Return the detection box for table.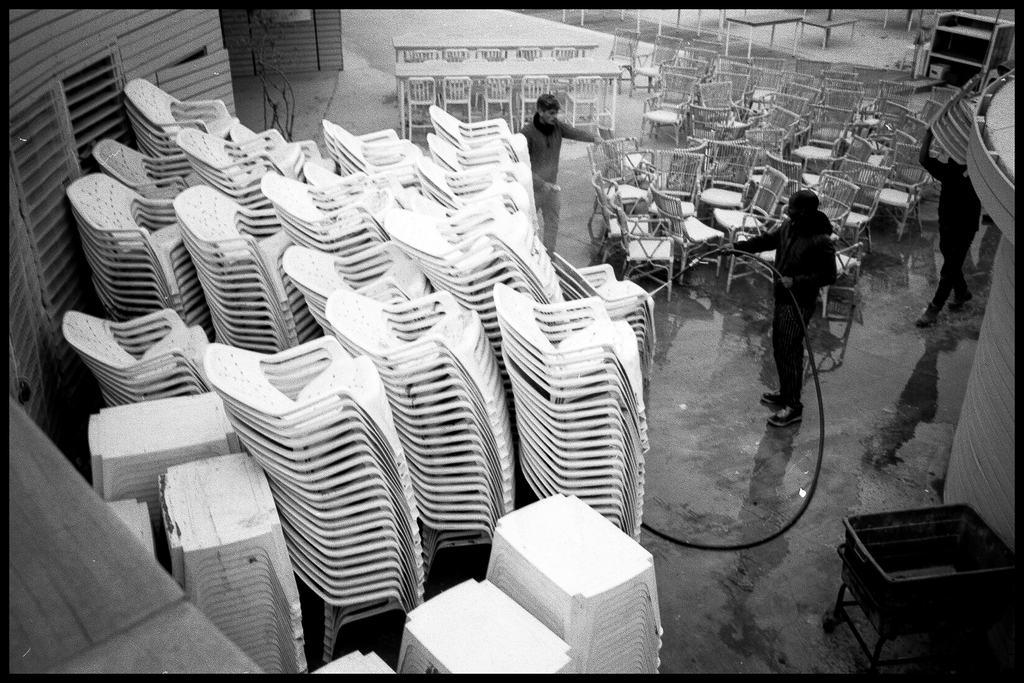
388:31:627:60.
